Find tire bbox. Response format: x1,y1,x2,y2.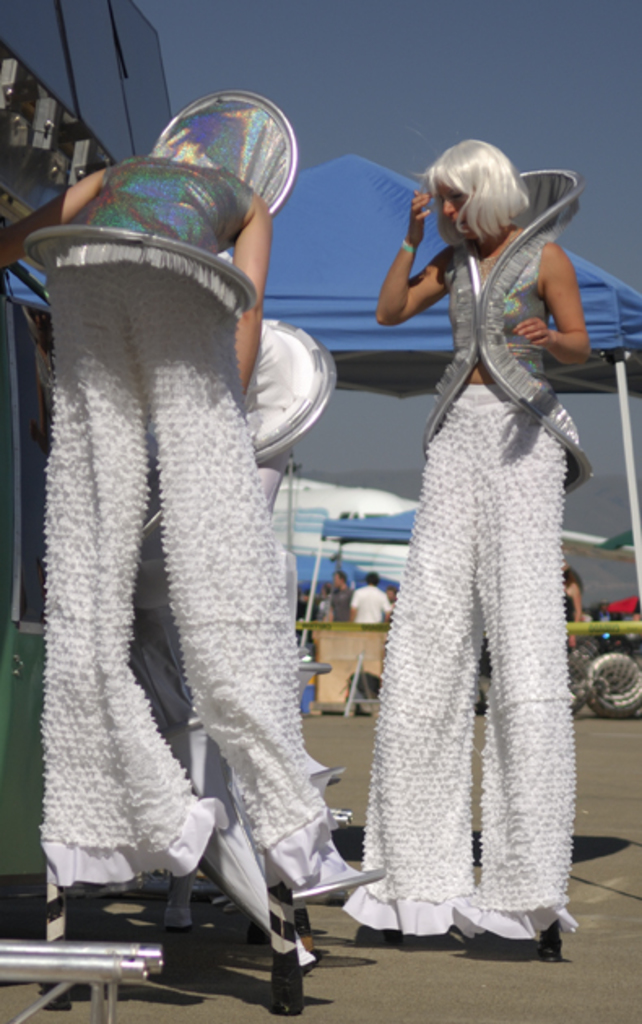
582,649,640,718.
